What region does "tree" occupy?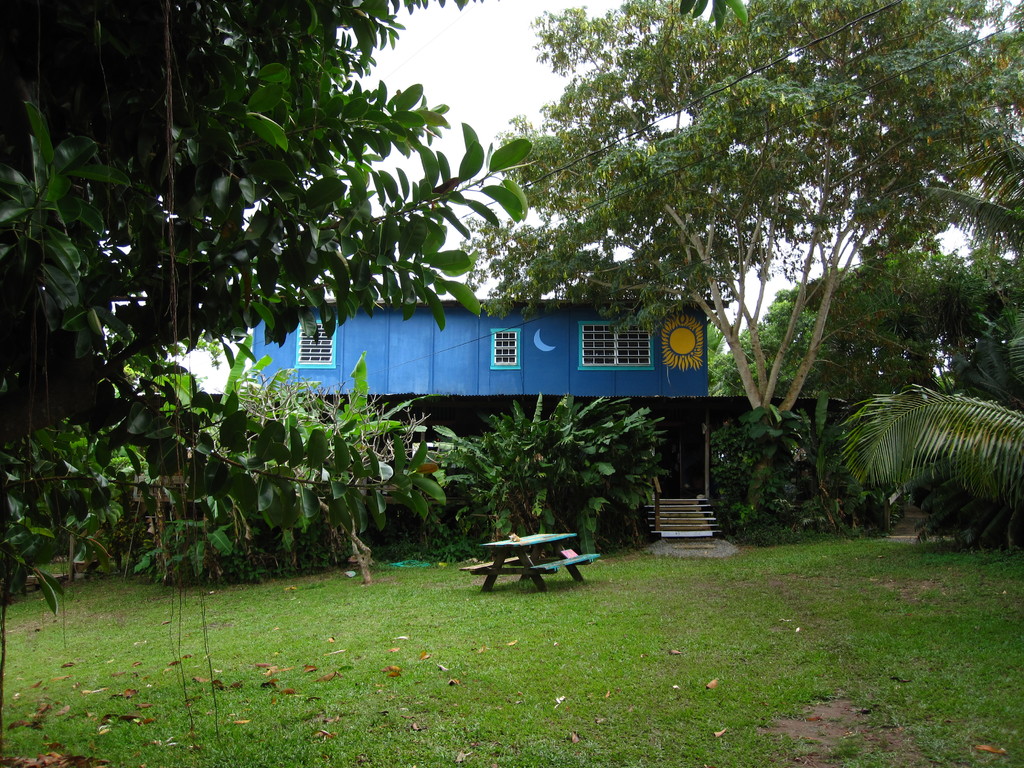
BBox(461, 0, 1022, 516).
